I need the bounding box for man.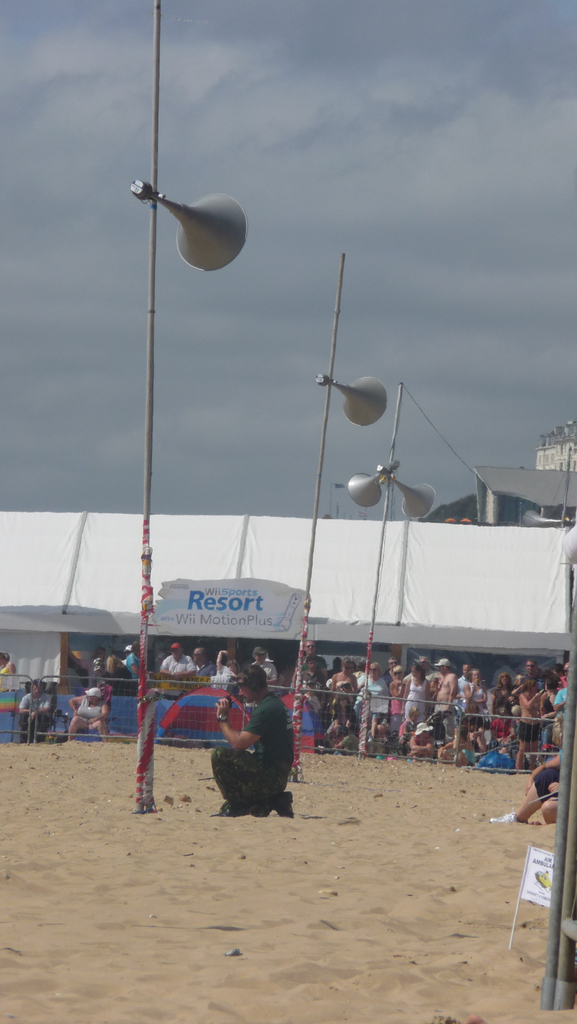
Here it is: bbox(523, 660, 543, 681).
